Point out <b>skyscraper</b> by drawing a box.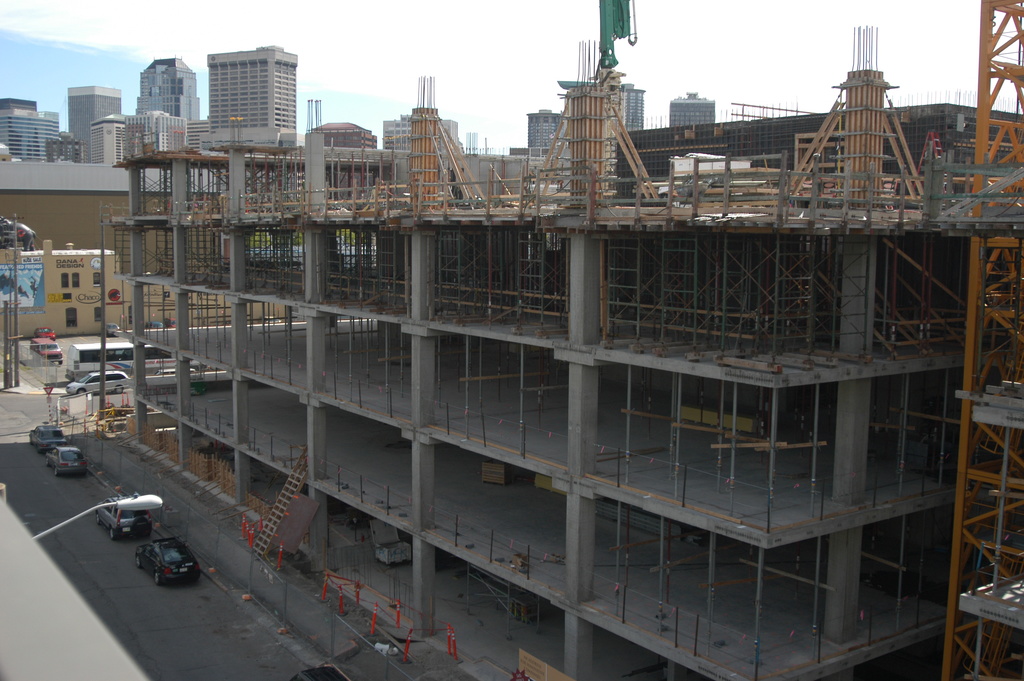
locate(527, 115, 558, 148).
